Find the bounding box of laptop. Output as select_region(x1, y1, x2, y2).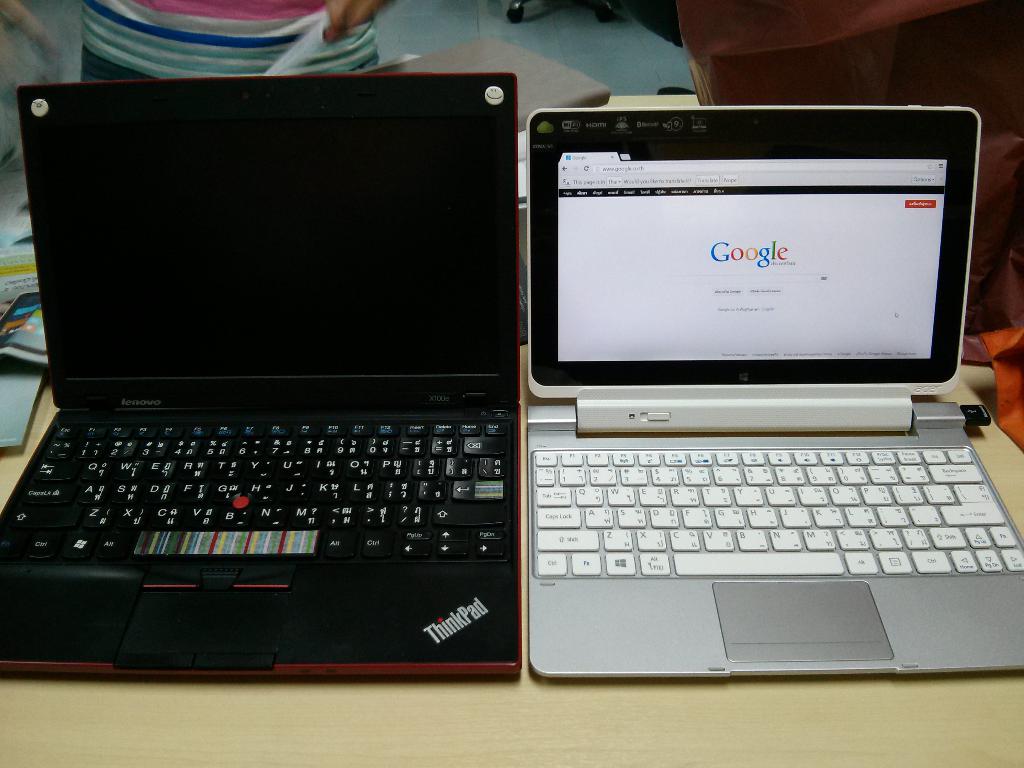
select_region(527, 109, 1023, 680).
